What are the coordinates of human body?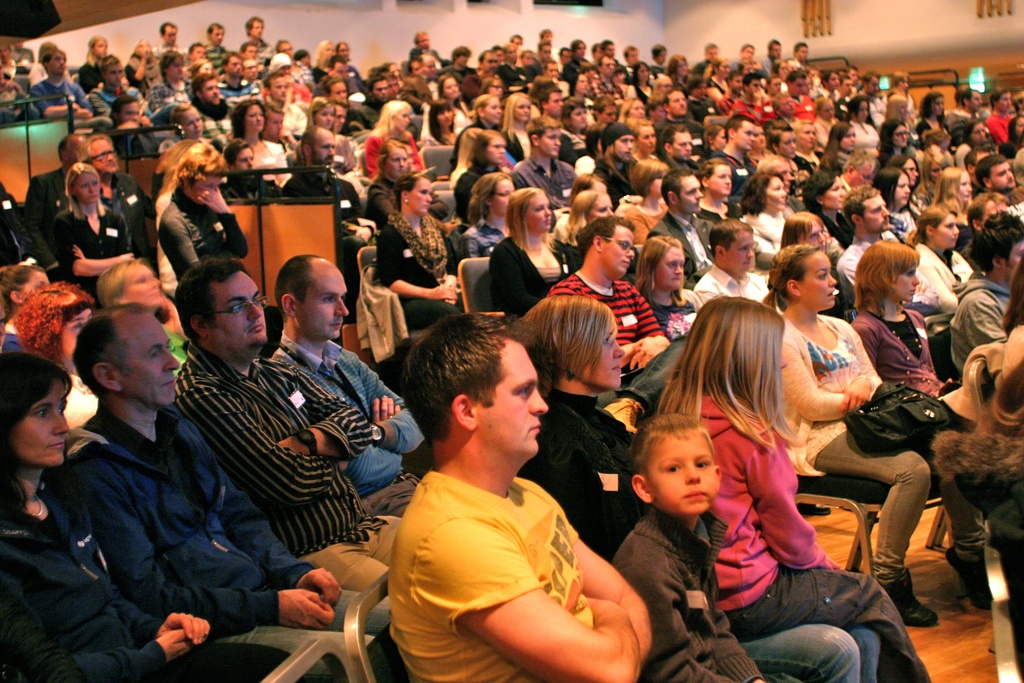
bbox=[692, 263, 771, 299].
